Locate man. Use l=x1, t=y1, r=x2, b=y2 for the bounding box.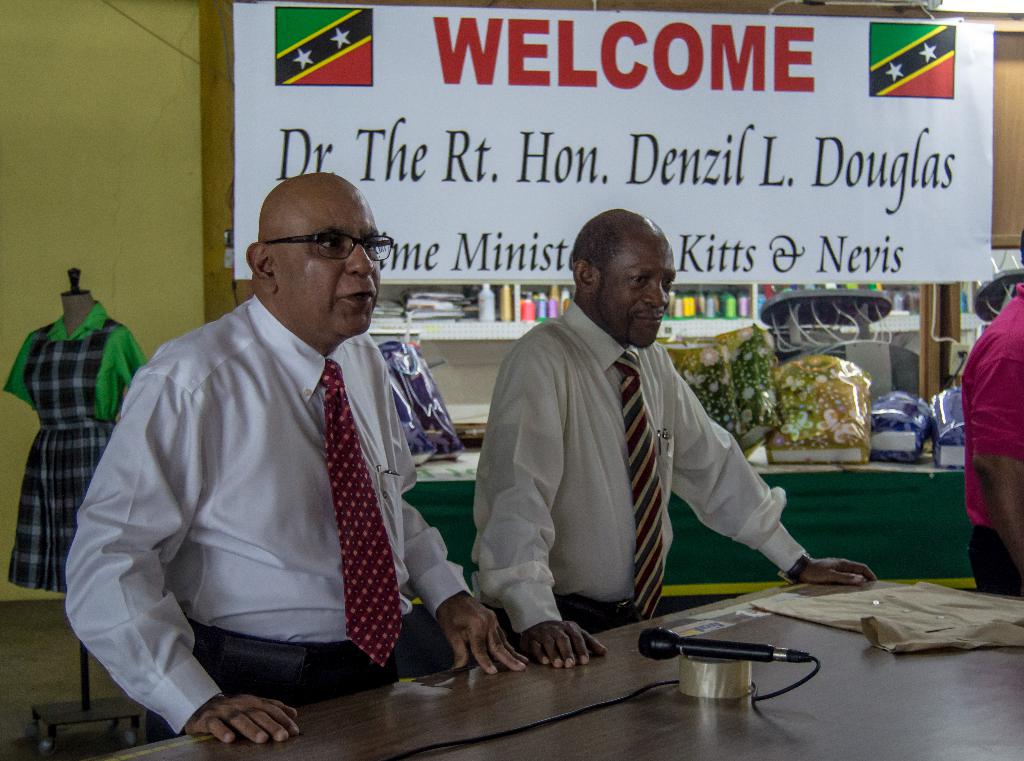
l=468, t=207, r=808, b=662.
